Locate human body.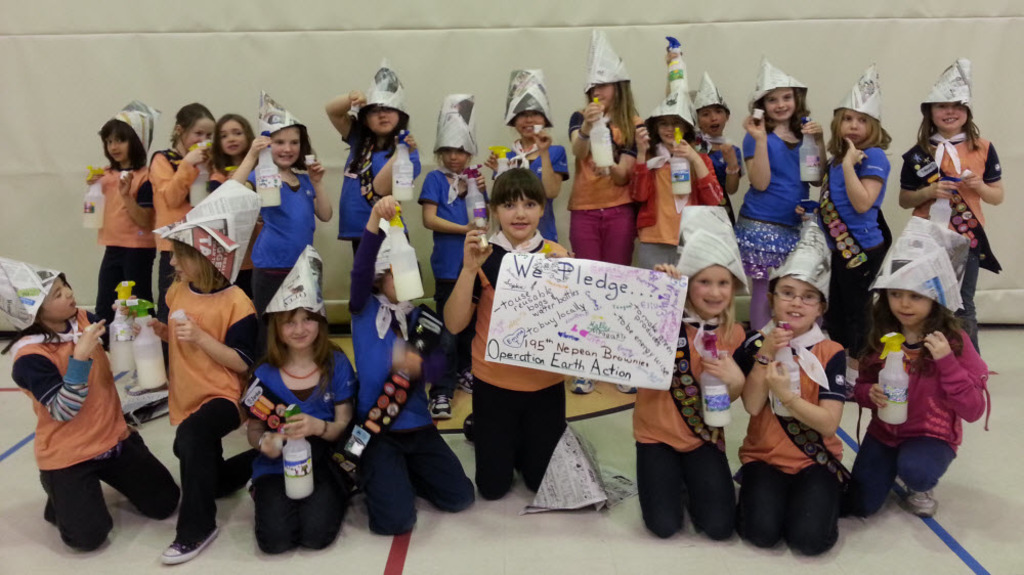
Bounding box: [x1=635, y1=133, x2=722, y2=286].
